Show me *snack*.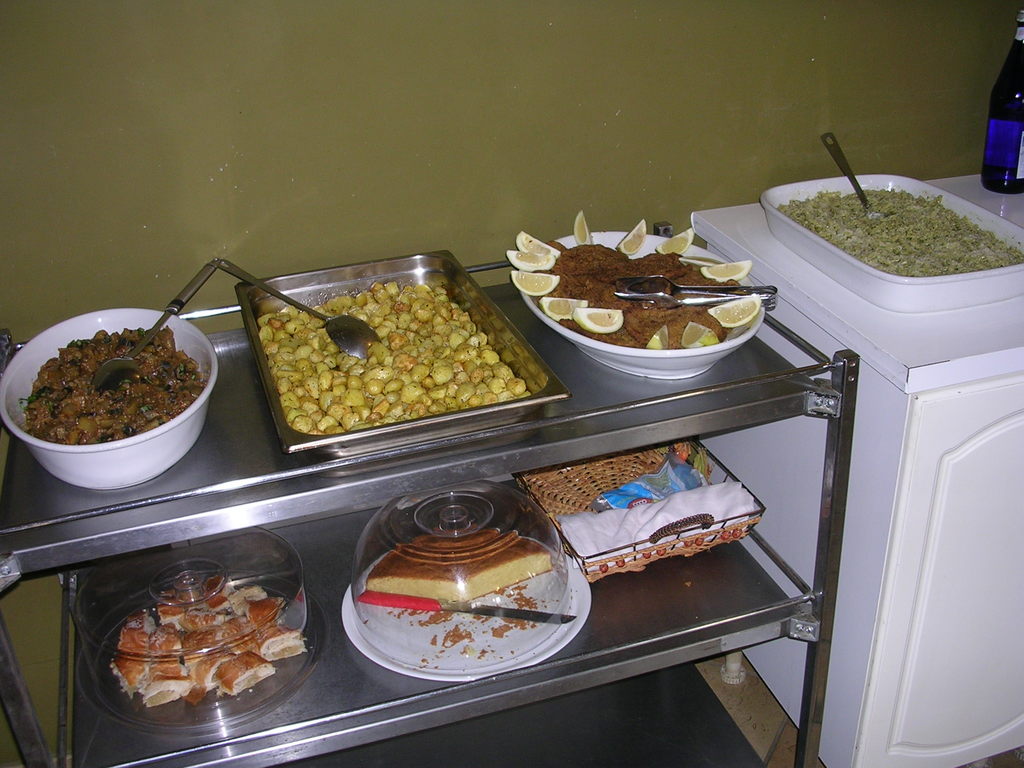
*snack* is here: x1=327, y1=521, x2=588, y2=673.
